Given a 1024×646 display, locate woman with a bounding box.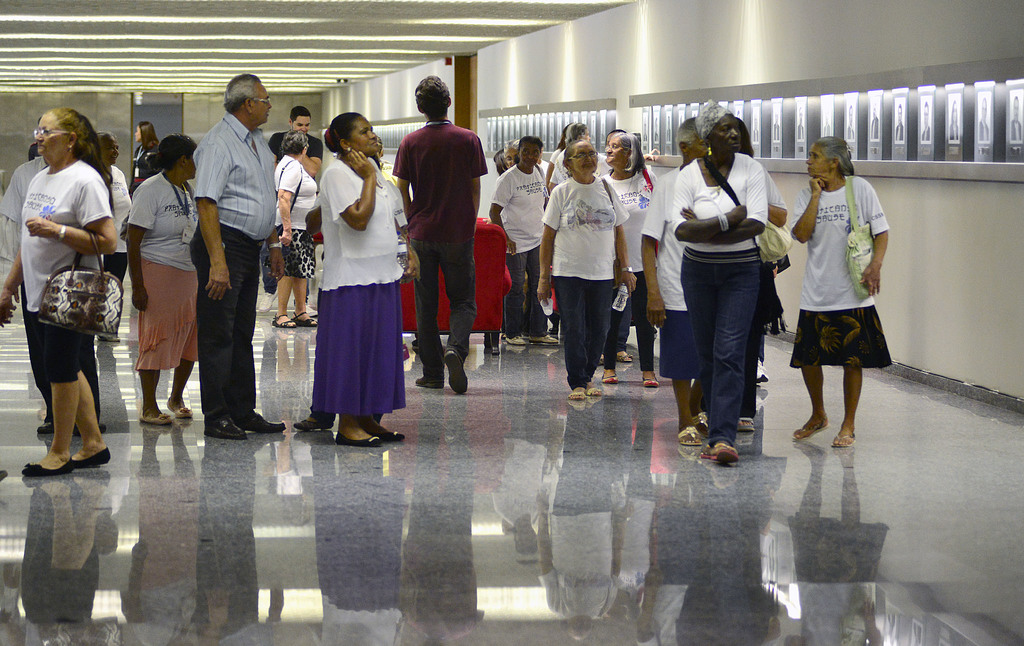
Located: pyautogui.locateOnScreen(270, 128, 317, 334).
